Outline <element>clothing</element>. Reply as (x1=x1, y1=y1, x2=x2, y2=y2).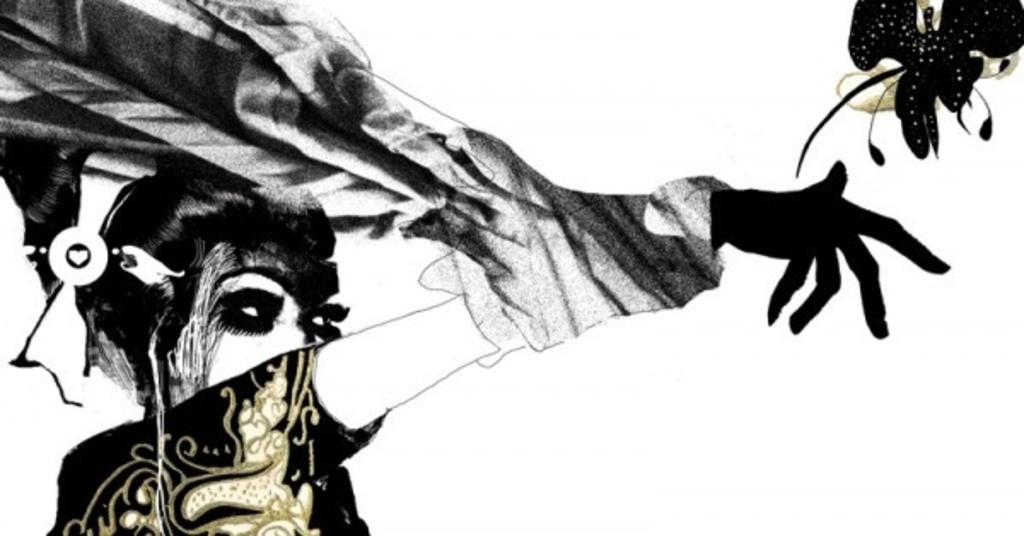
(x1=49, y1=343, x2=399, y2=534).
